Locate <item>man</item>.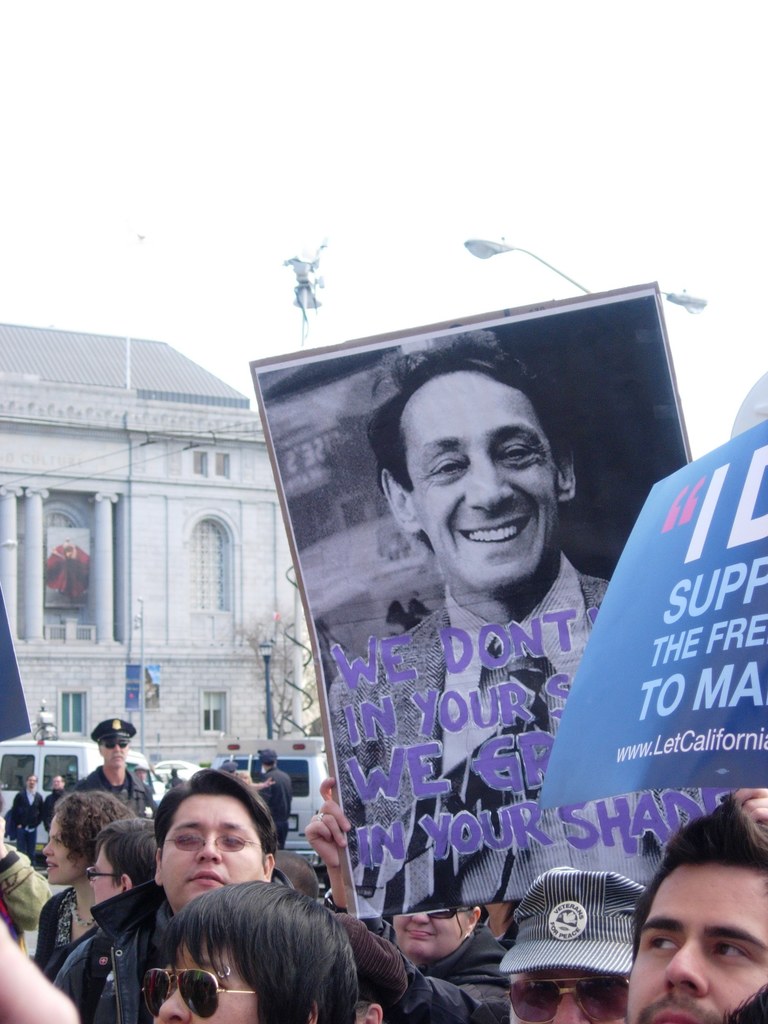
Bounding box: bbox(618, 799, 767, 1023).
